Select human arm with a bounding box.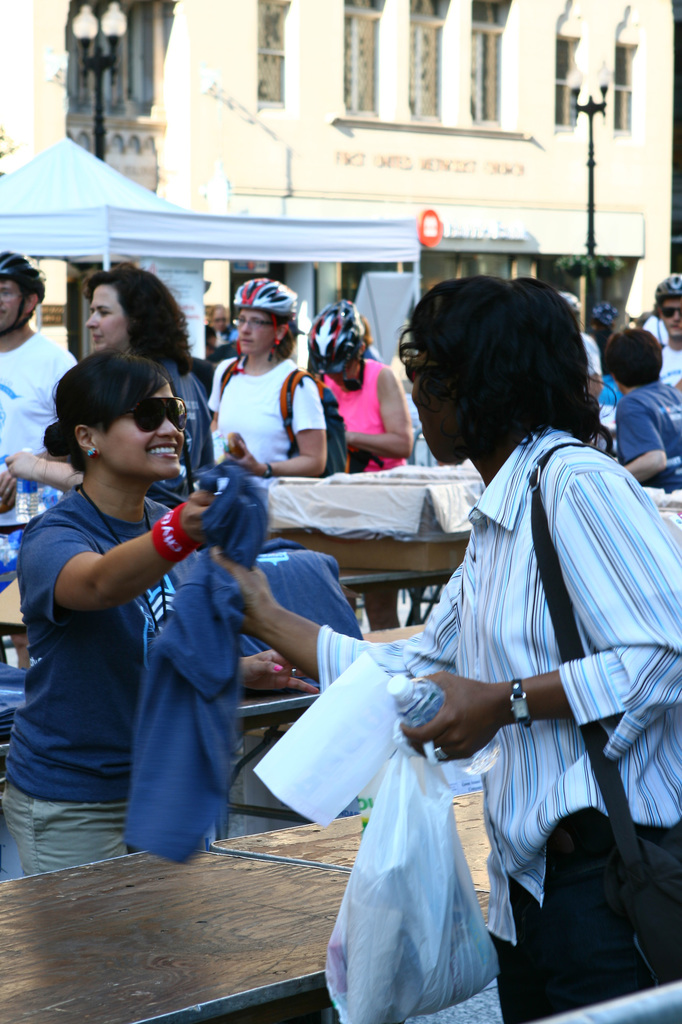
344/360/407/463.
